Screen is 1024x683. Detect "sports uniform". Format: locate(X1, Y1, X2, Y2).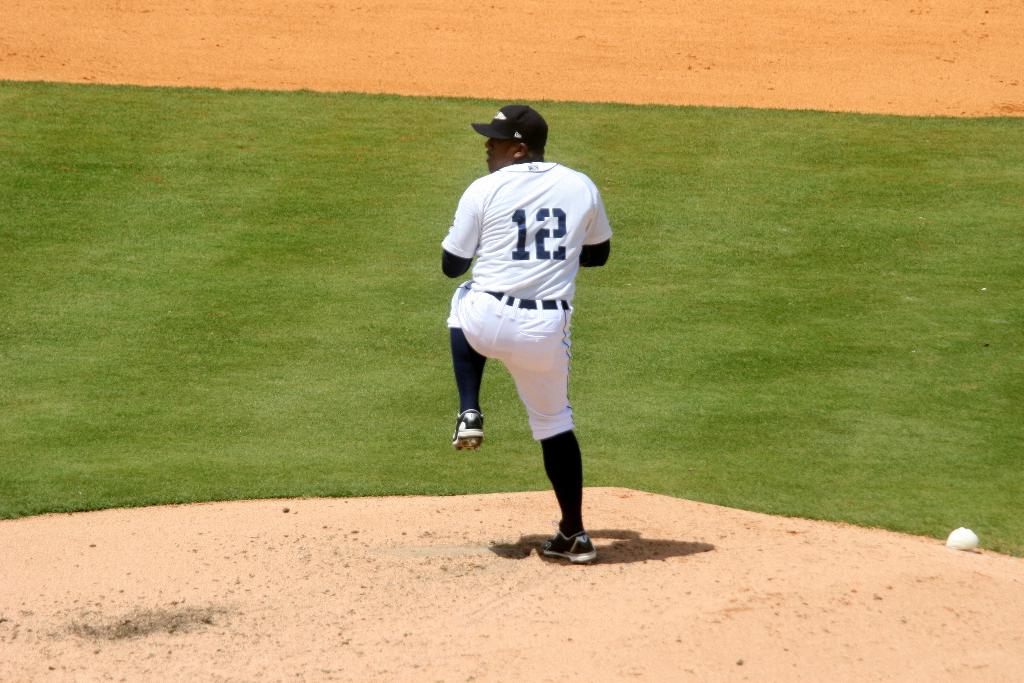
locate(429, 97, 616, 568).
